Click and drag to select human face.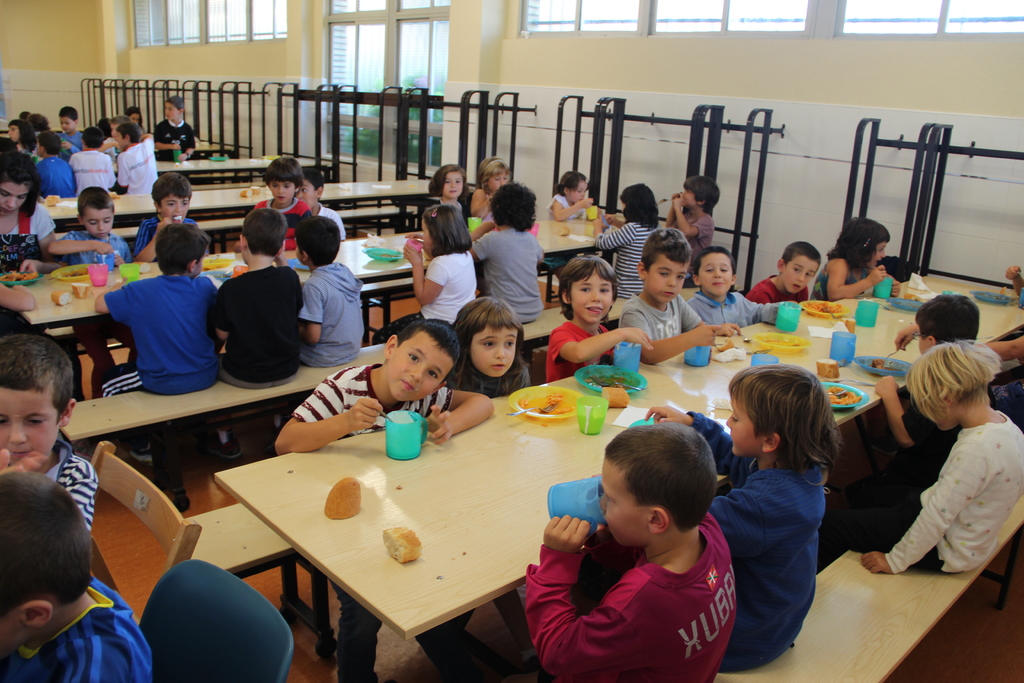
Selection: (925, 383, 958, 428).
